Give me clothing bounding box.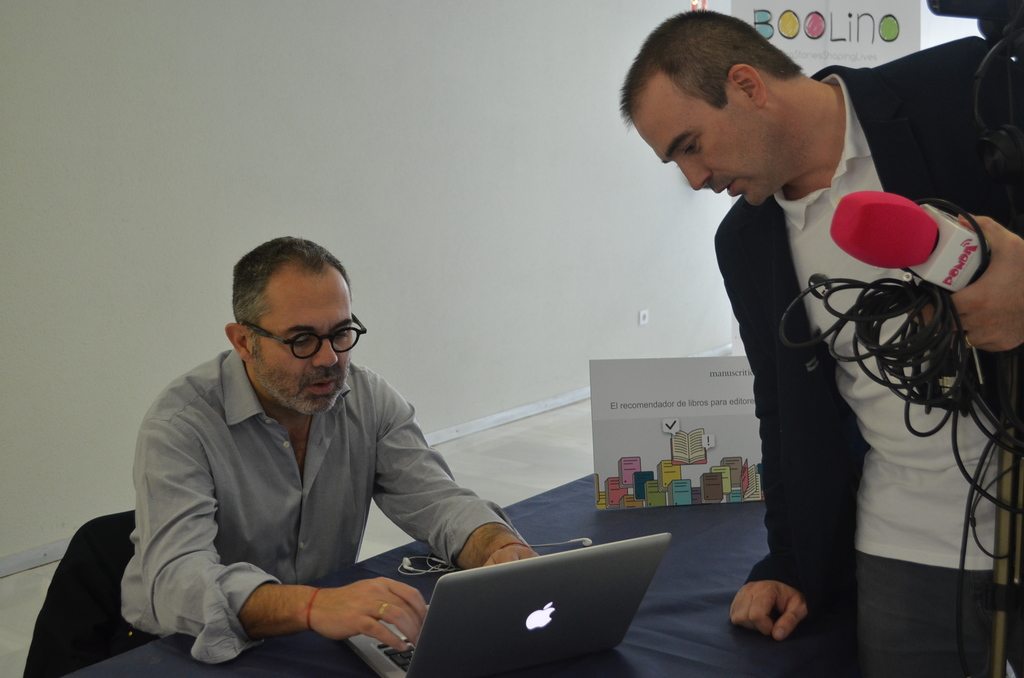
x1=733 y1=69 x2=1023 y2=677.
